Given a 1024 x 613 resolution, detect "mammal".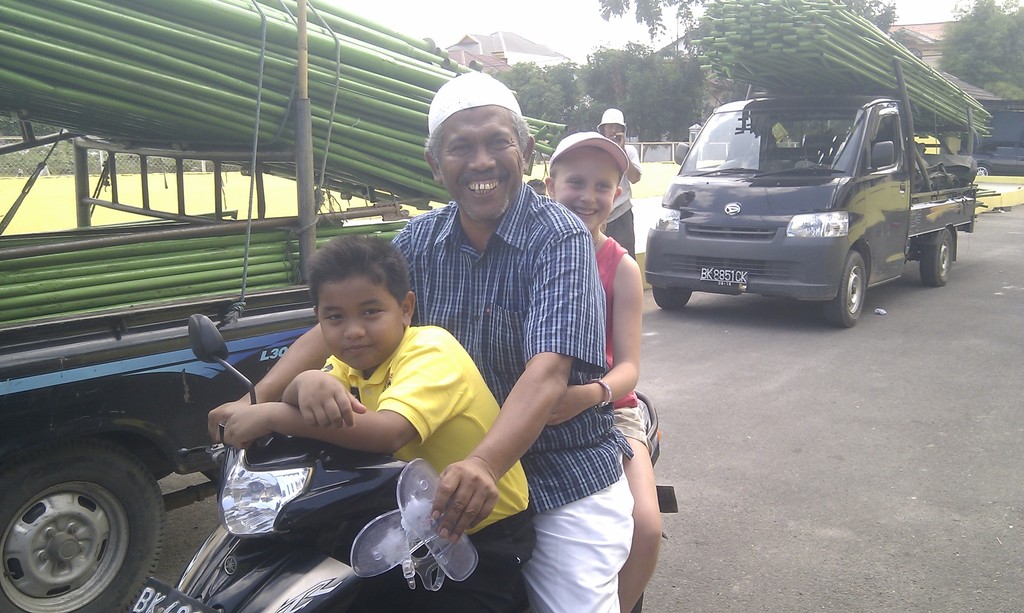
detection(592, 108, 642, 255).
